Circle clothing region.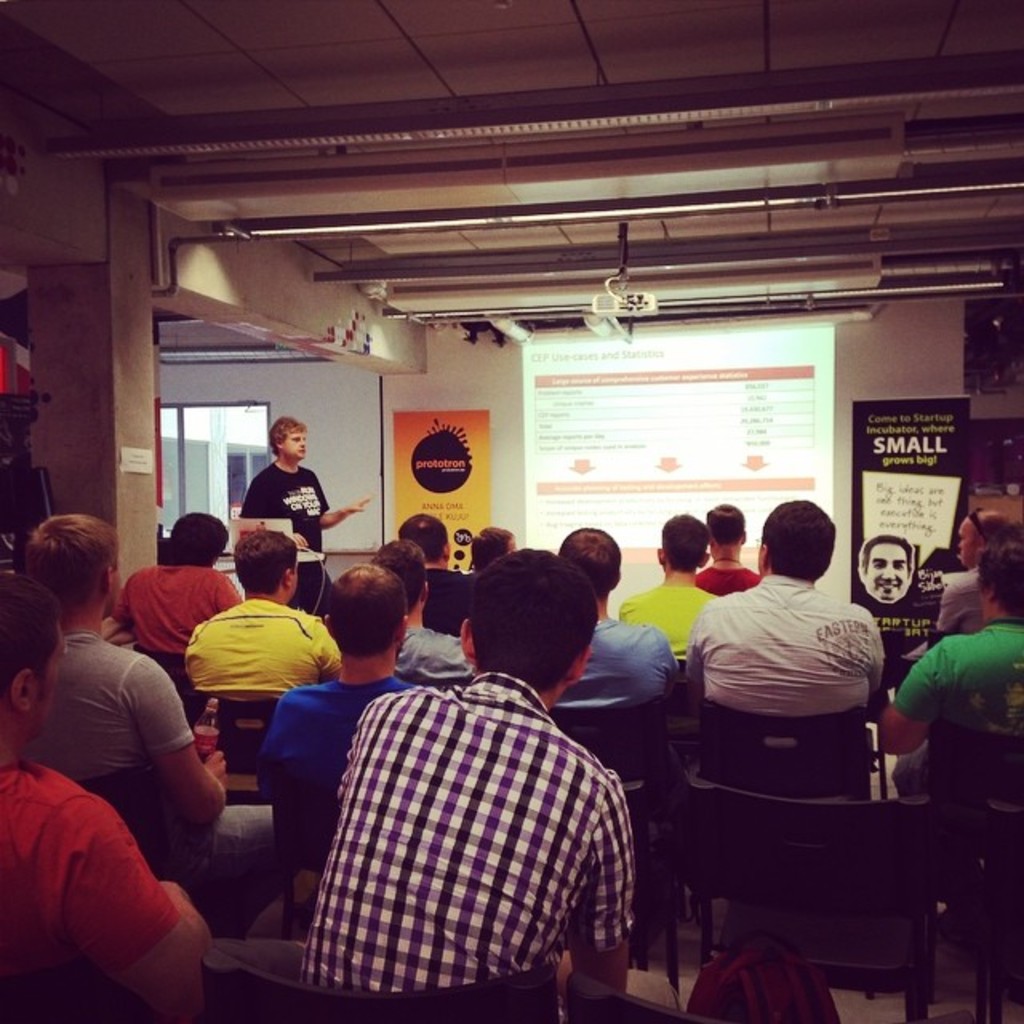
Region: x1=181 y1=587 x2=349 y2=787.
